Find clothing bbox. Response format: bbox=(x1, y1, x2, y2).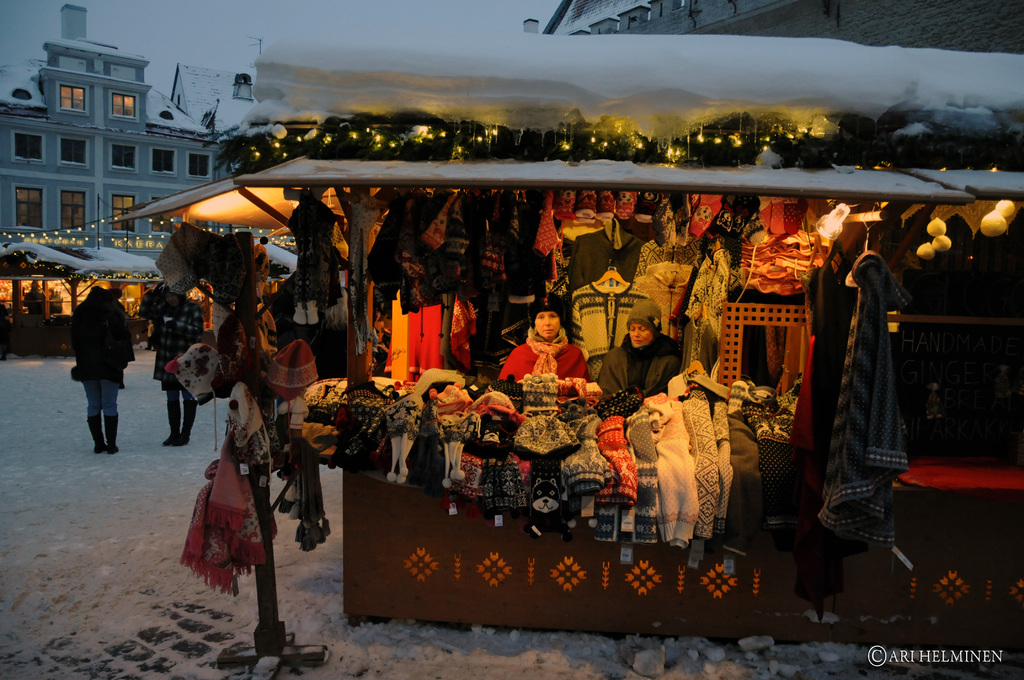
bbox=(617, 403, 666, 549).
